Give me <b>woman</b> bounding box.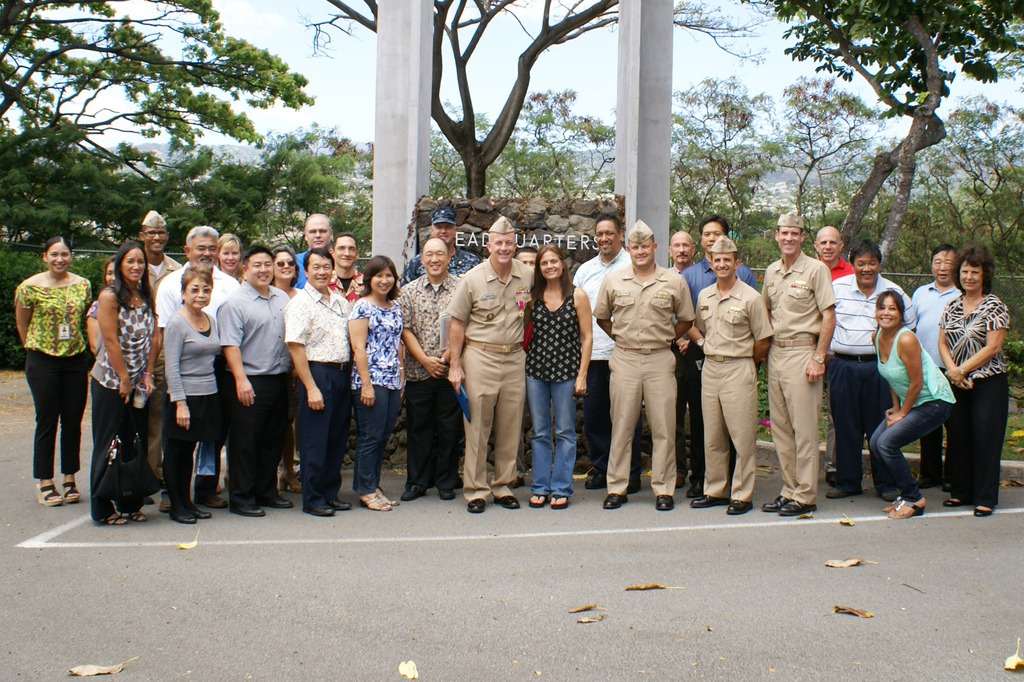
{"x1": 266, "y1": 246, "x2": 308, "y2": 495}.
